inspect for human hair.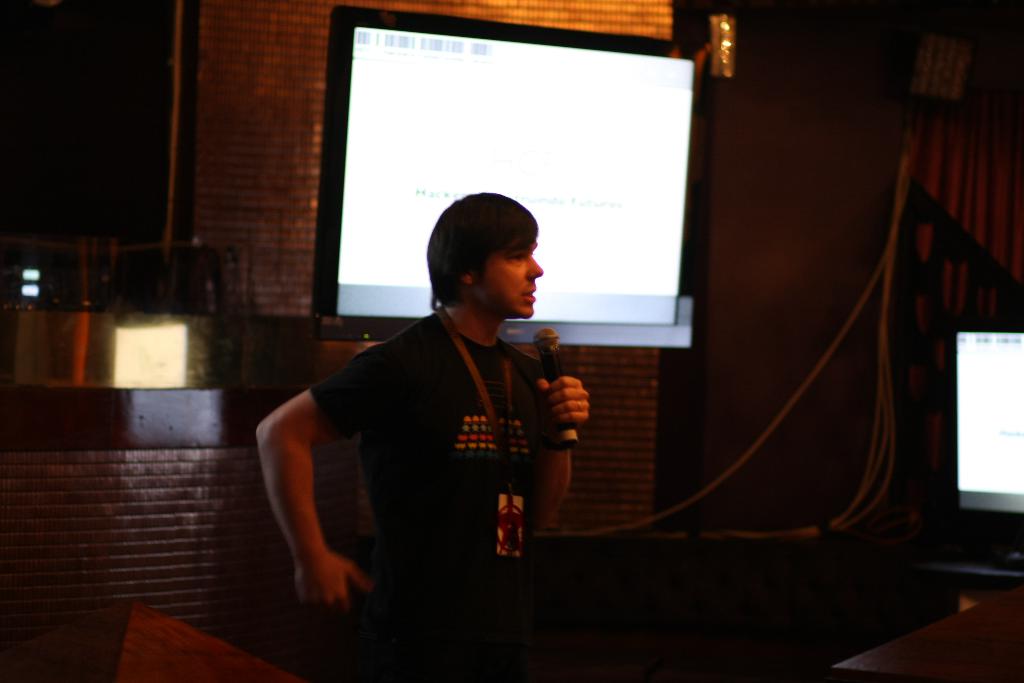
Inspection: {"x1": 419, "y1": 189, "x2": 557, "y2": 315}.
